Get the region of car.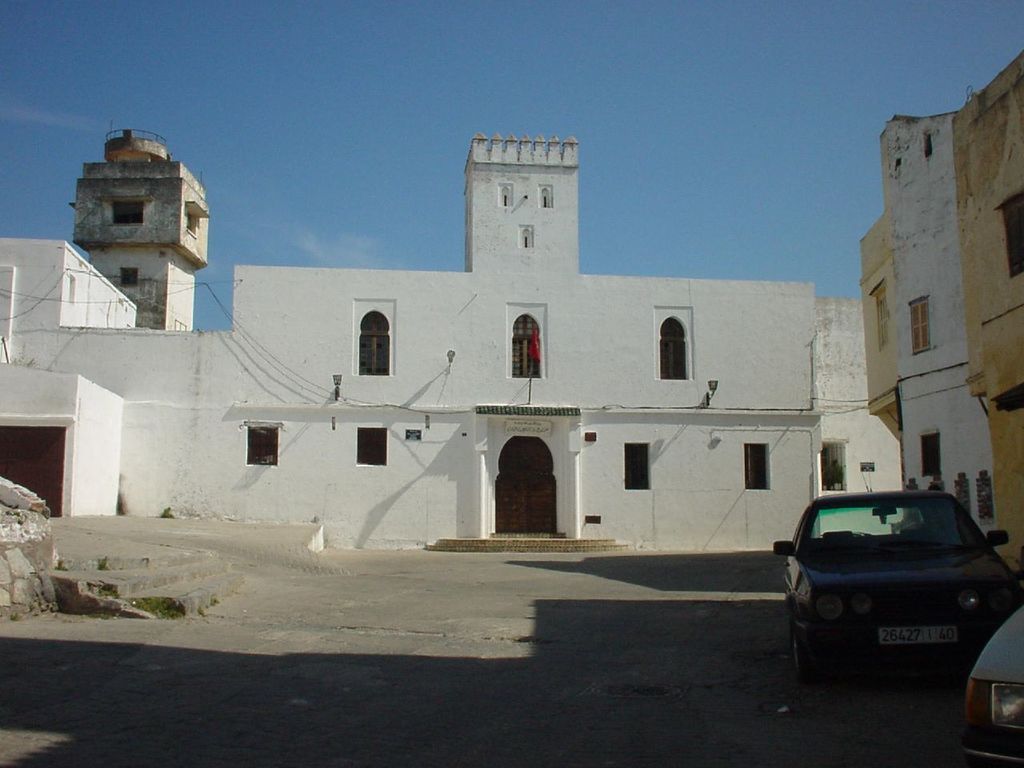
select_region(774, 471, 1023, 685).
